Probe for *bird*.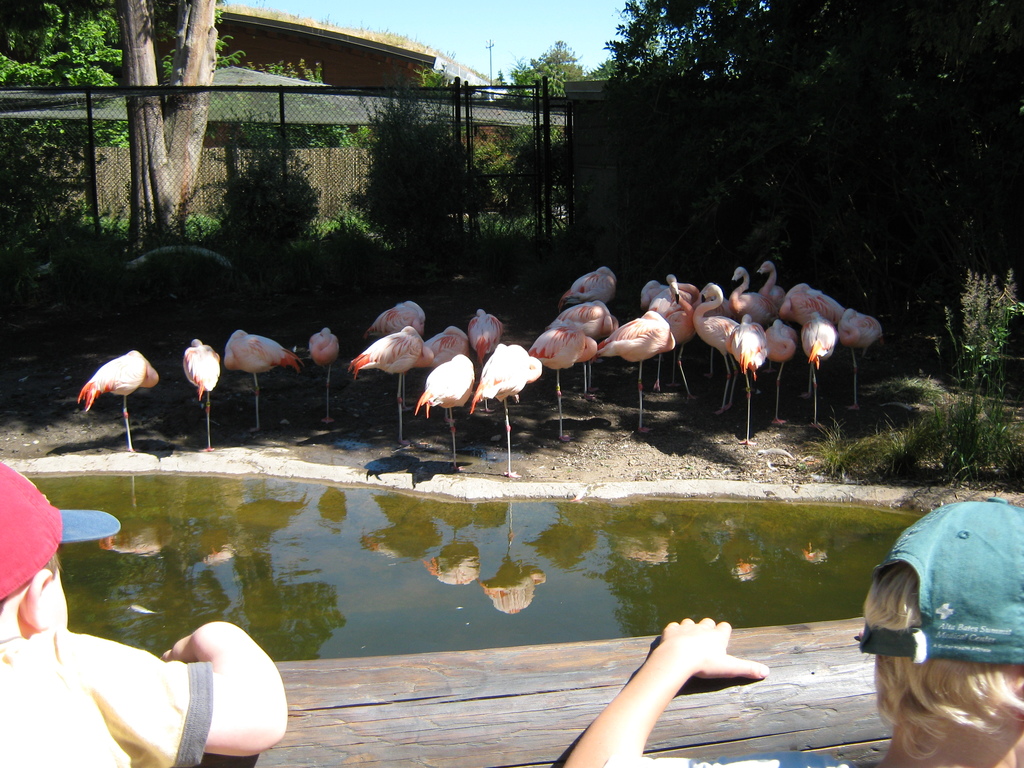
Probe result: {"x1": 71, "y1": 348, "x2": 153, "y2": 439}.
